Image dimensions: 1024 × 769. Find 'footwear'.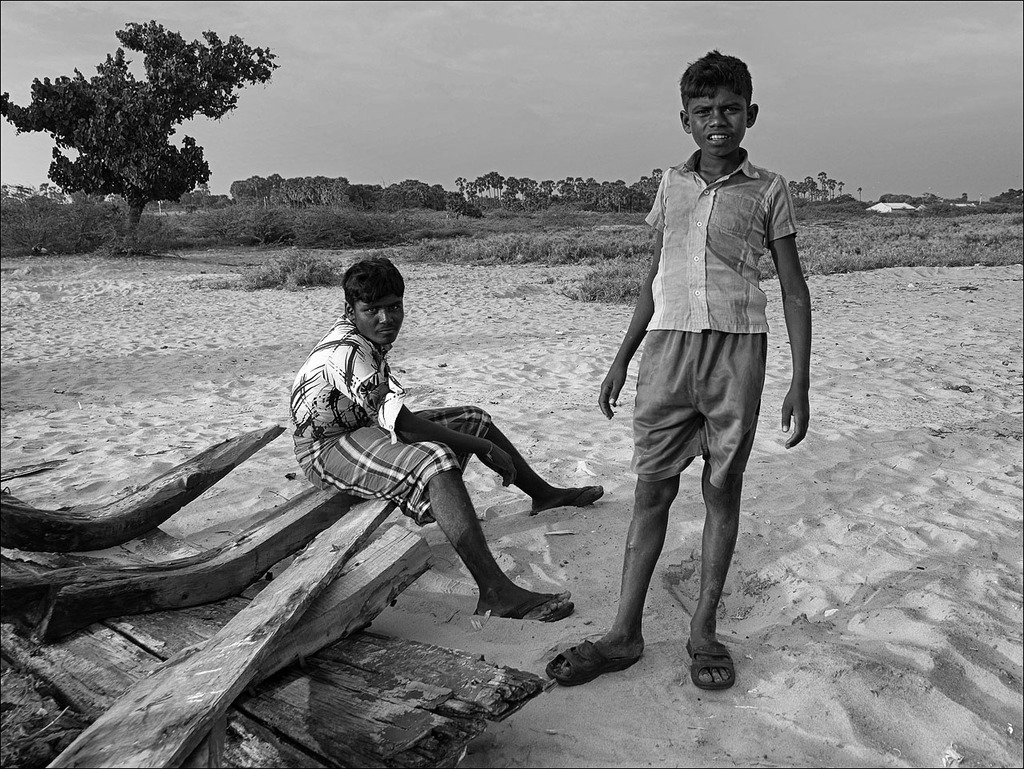
682, 637, 730, 711.
